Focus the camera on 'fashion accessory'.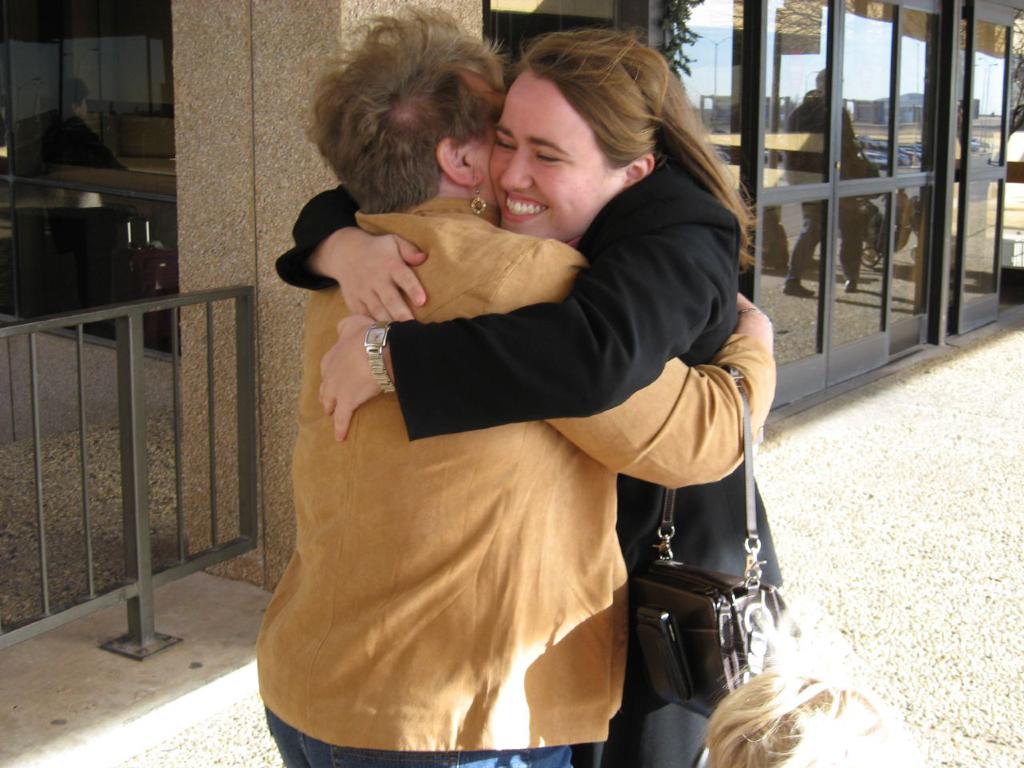
Focus region: 630:362:798:717.
